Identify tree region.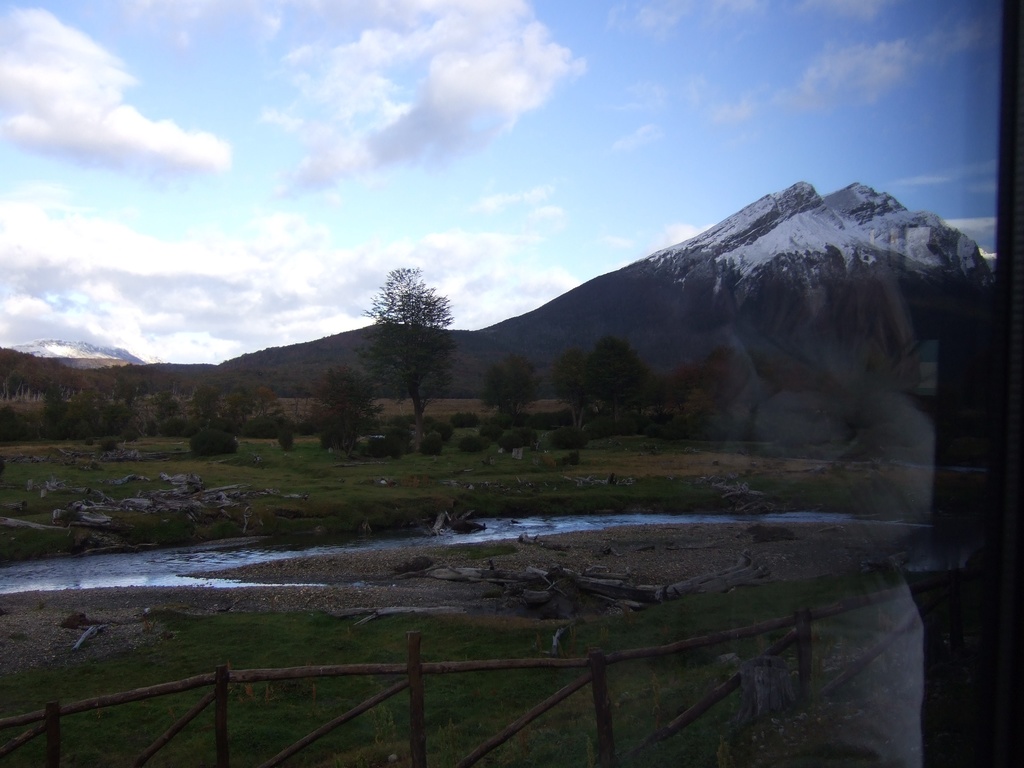
Region: Rect(579, 340, 640, 424).
